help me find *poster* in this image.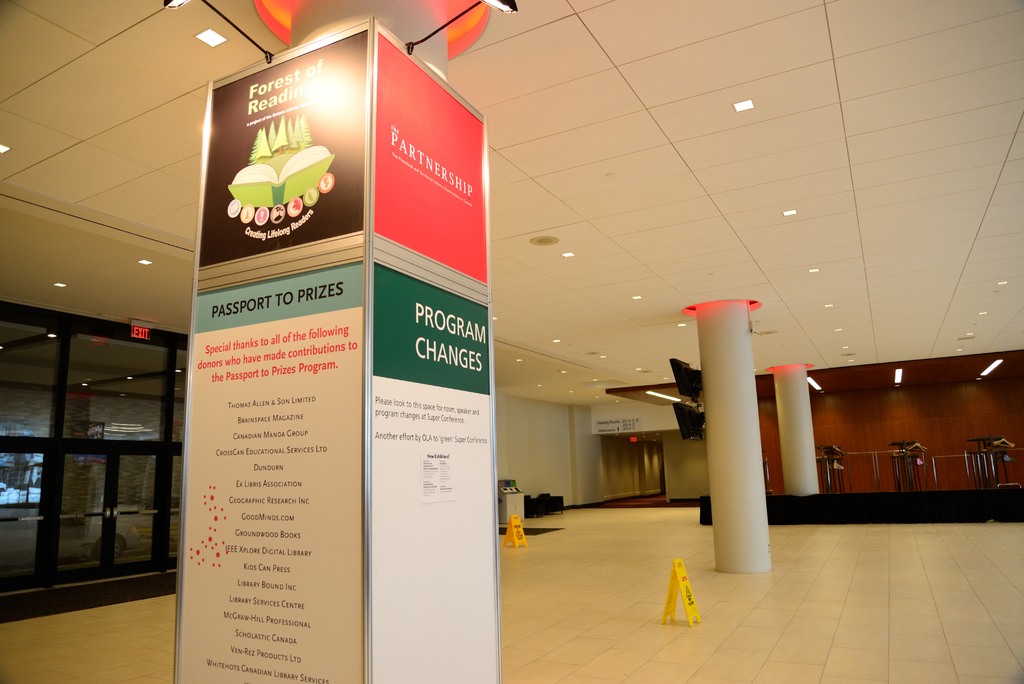
Found it: <bbox>369, 264, 499, 683</bbox>.
